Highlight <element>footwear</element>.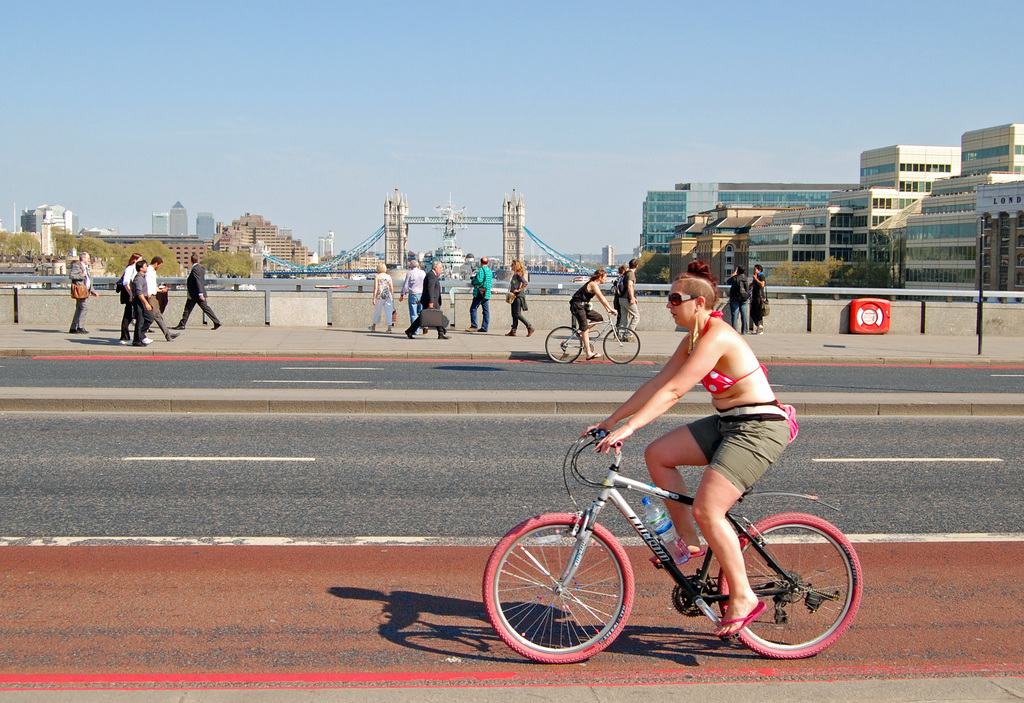
Highlighted region: <bbox>626, 336, 639, 341</bbox>.
